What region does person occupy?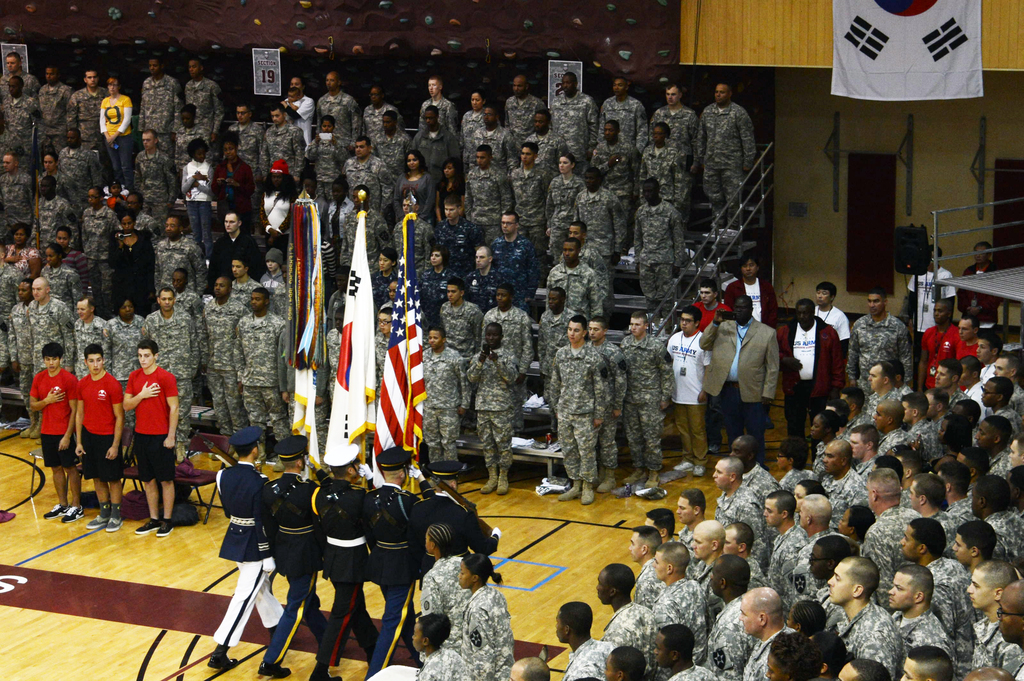
BBox(244, 425, 368, 680).
